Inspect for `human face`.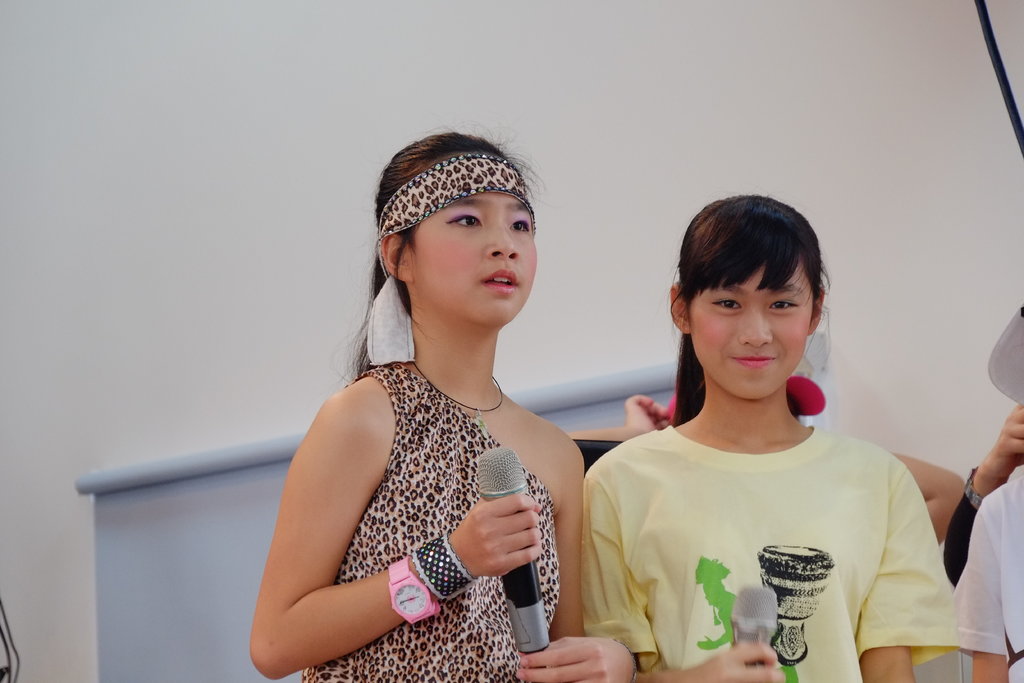
Inspection: rect(690, 256, 817, 403).
